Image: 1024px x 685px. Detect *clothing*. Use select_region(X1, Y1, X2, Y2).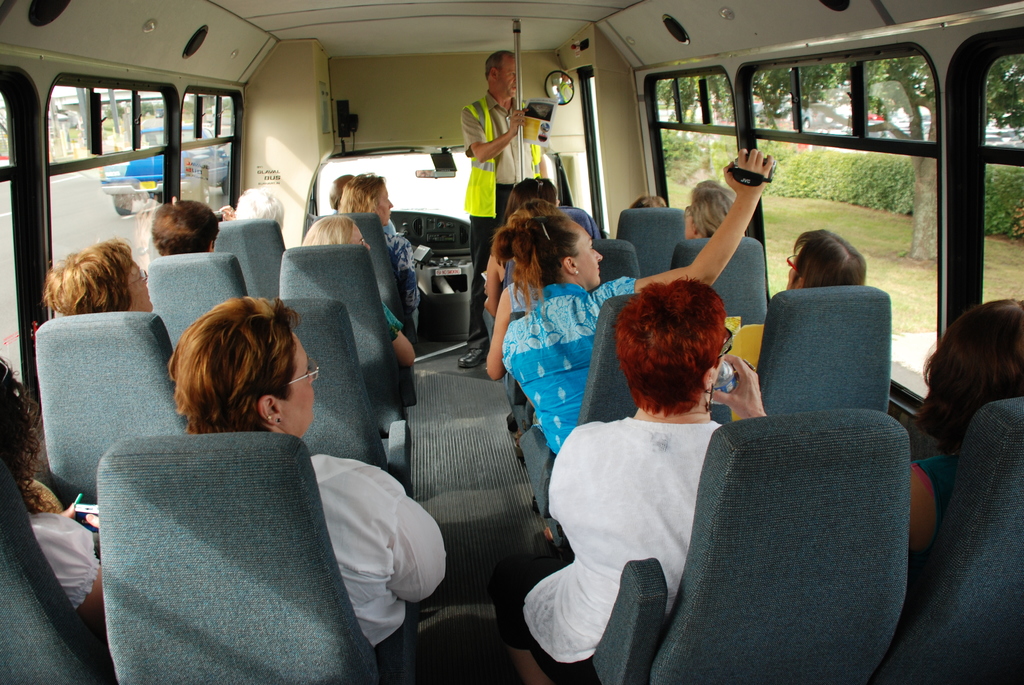
select_region(307, 452, 449, 682).
